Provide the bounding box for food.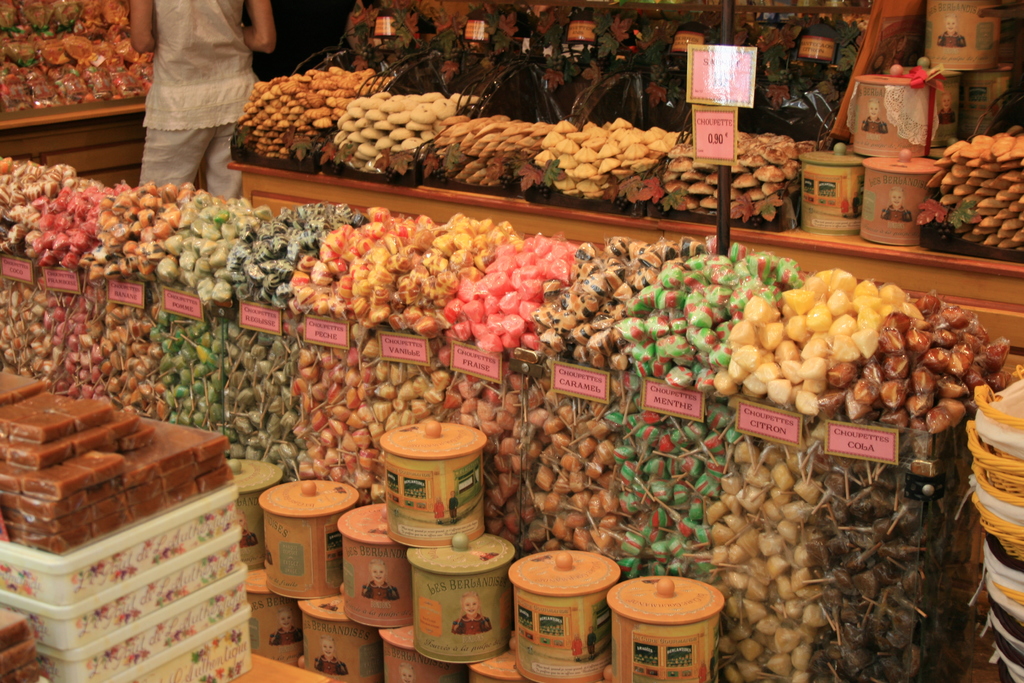
left=291, top=345, right=378, bottom=499.
